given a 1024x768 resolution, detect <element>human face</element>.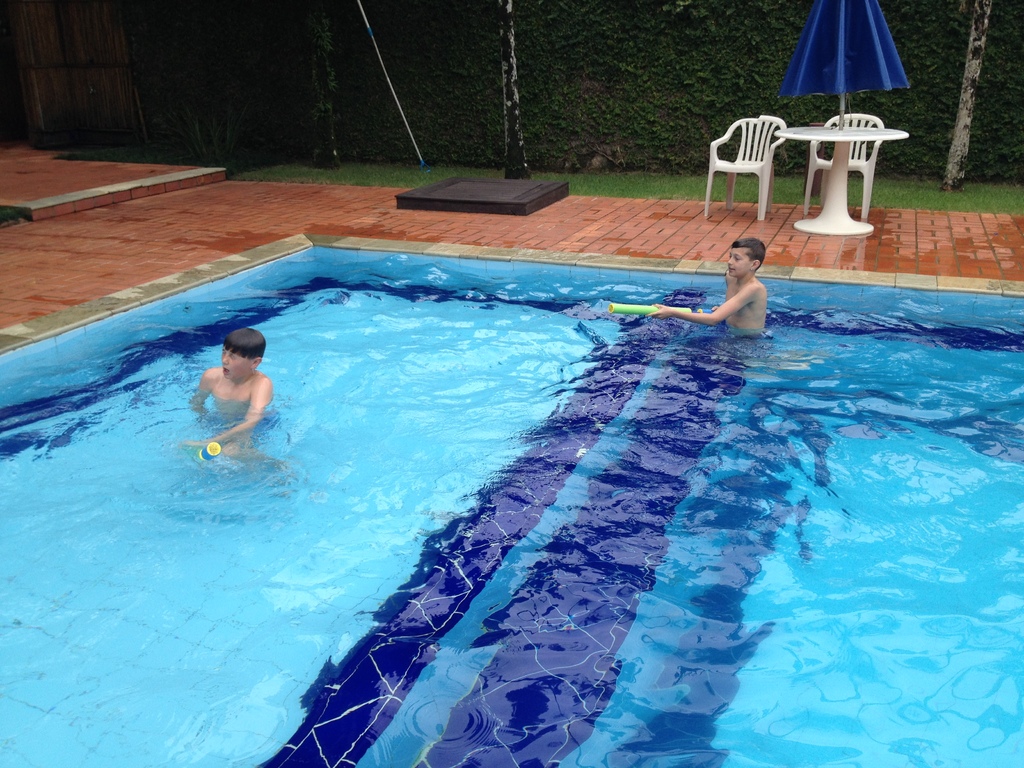
detection(221, 348, 250, 380).
